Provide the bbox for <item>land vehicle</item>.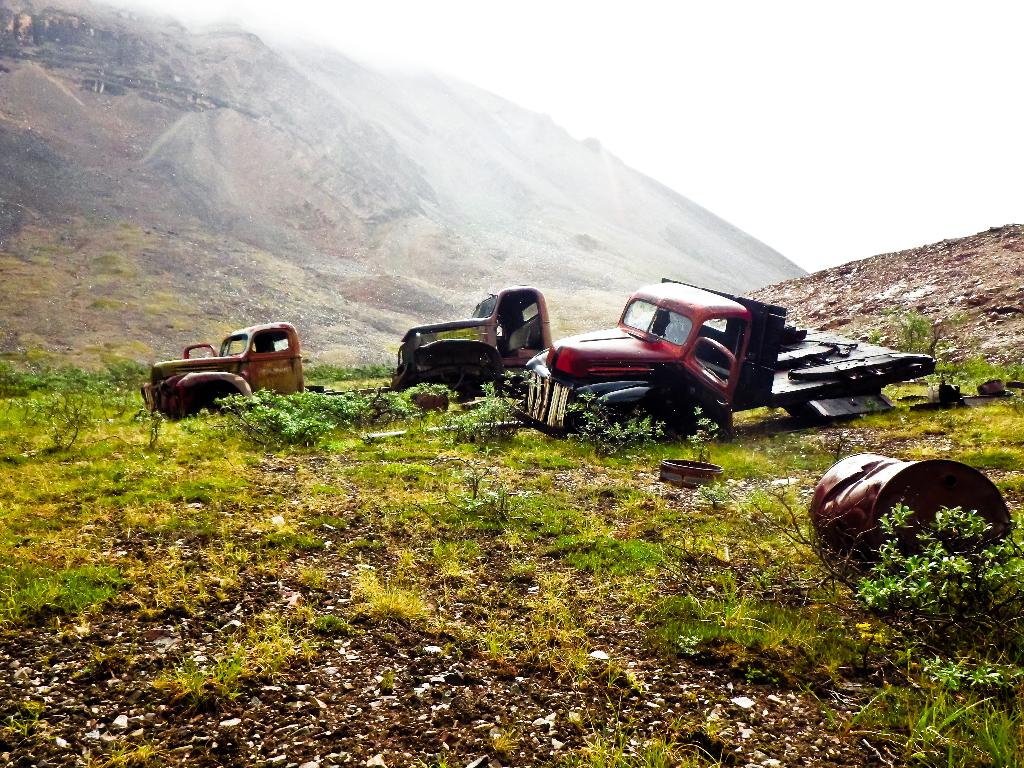
pyautogui.locateOnScreen(526, 274, 928, 442).
